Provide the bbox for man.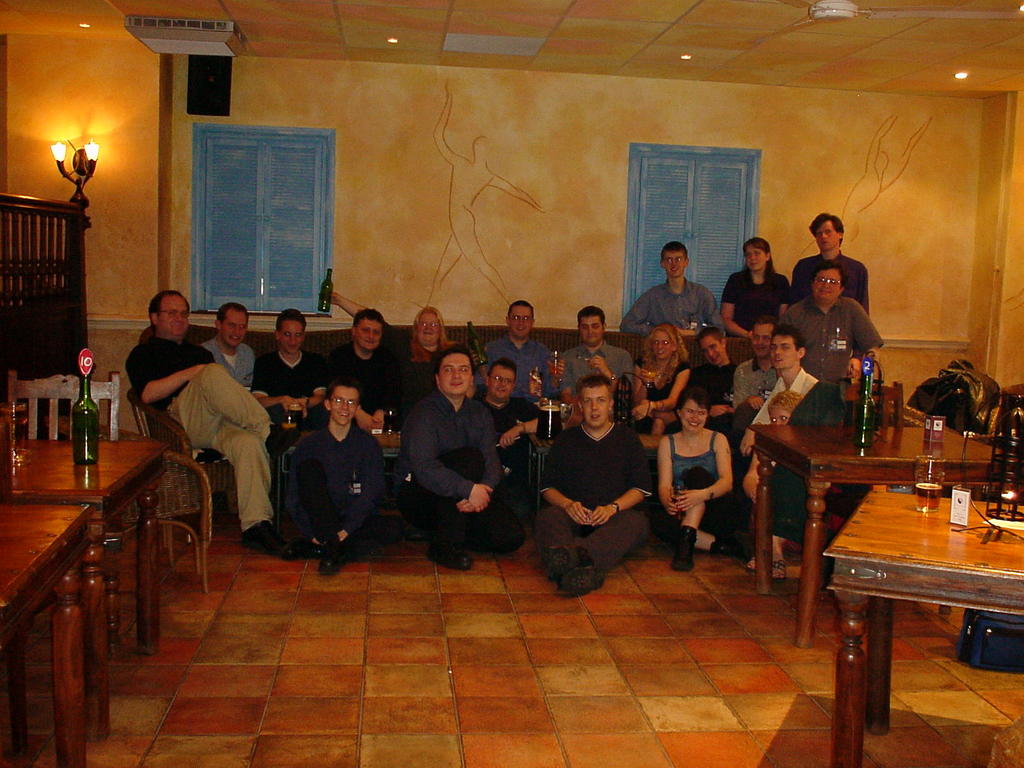
box=[785, 257, 884, 396].
